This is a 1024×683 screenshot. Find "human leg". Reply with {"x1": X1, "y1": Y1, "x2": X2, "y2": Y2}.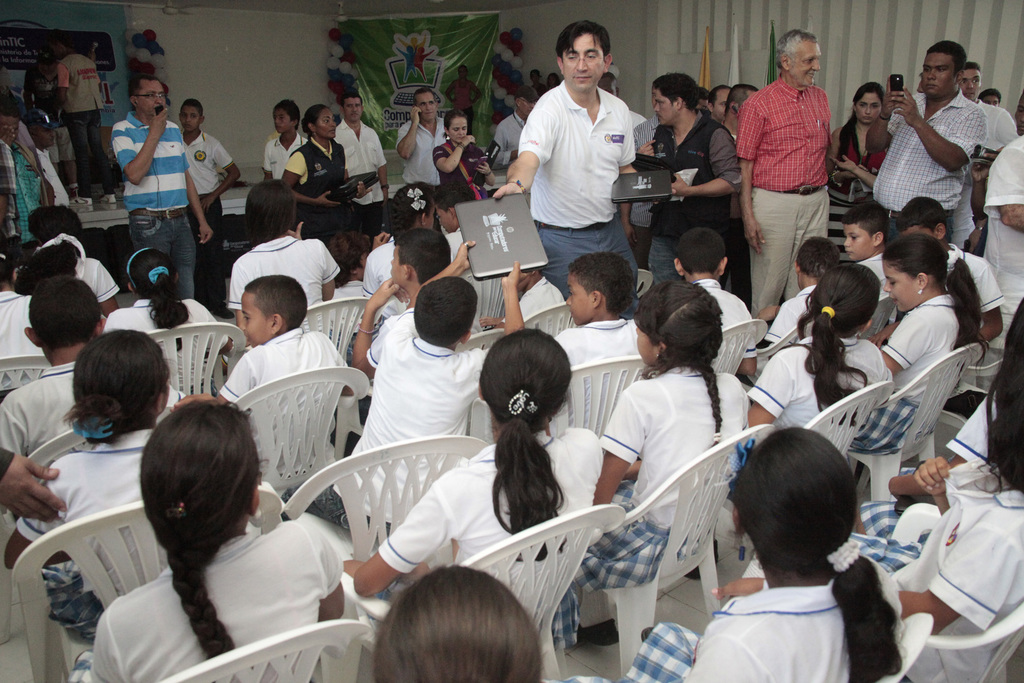
{"x1": 650, "y1": 236, "x2": 682, "y2": 282}.
